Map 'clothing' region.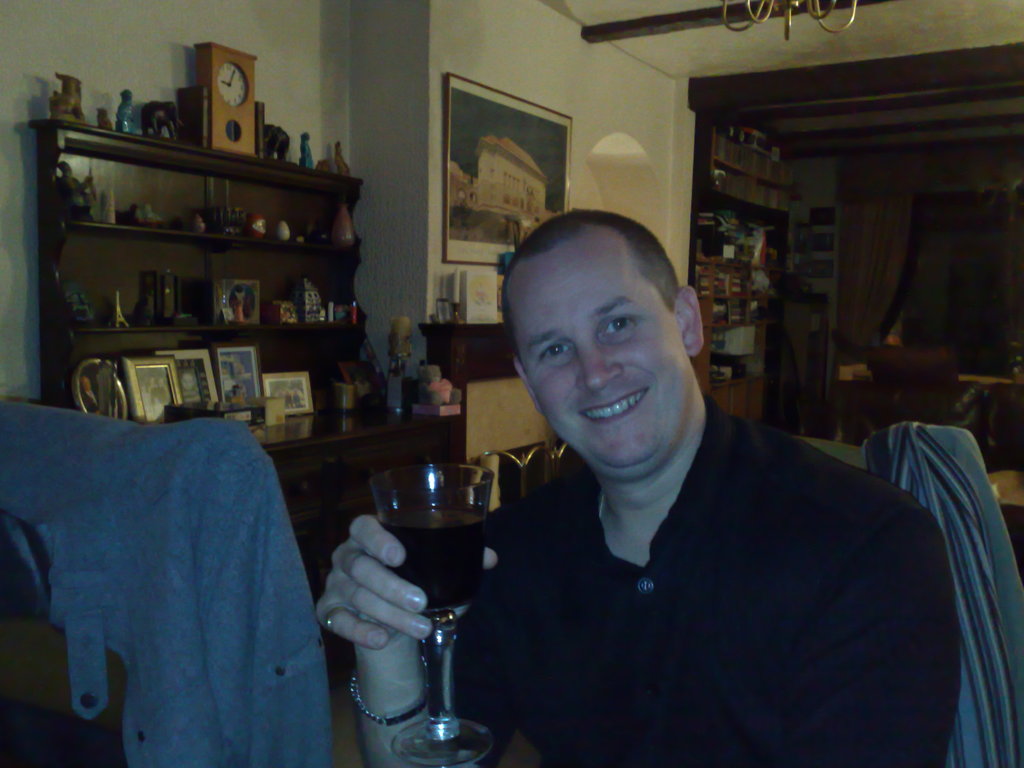
Mapped to pyautogui.locateOnScreen(0, 396, 334, 767).
